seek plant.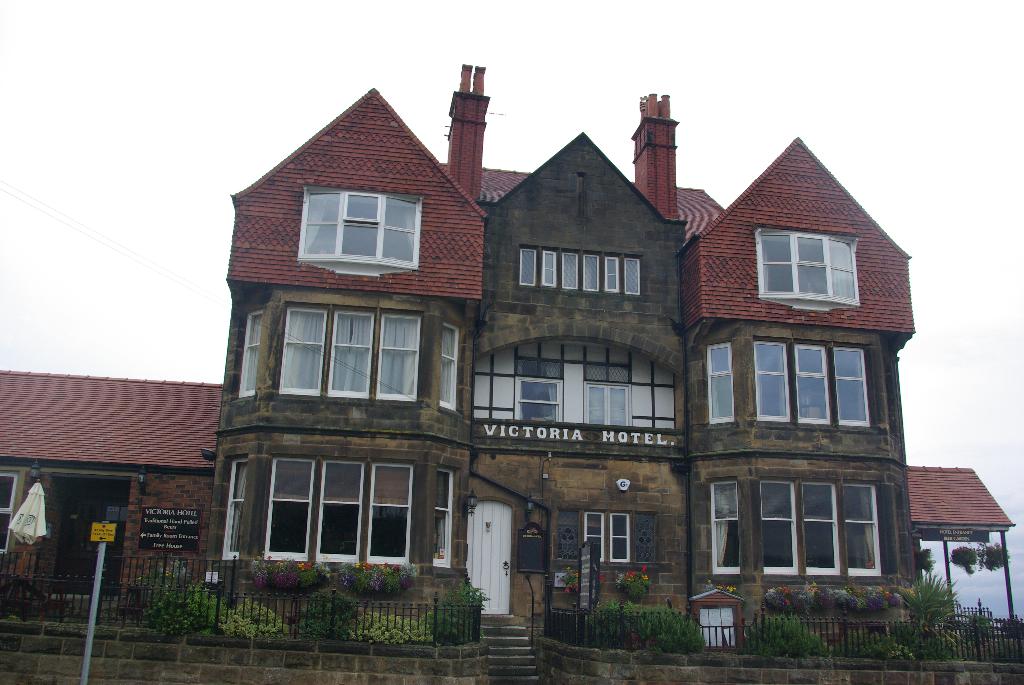
bbox=(611, 567, 653, 602).
